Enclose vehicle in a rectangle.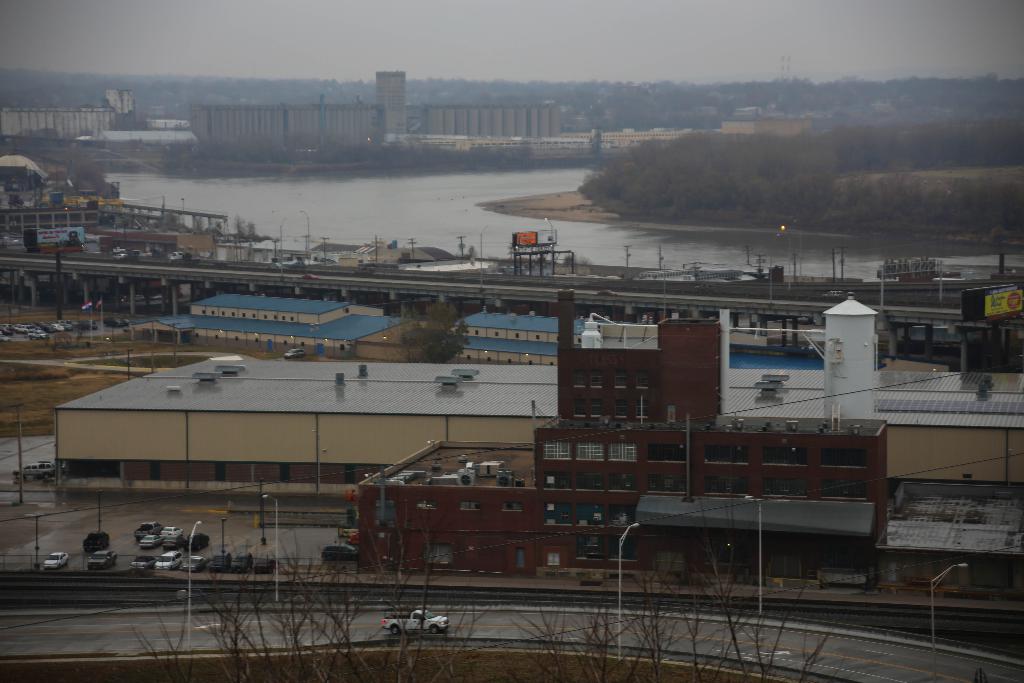
324,543,358,561.
